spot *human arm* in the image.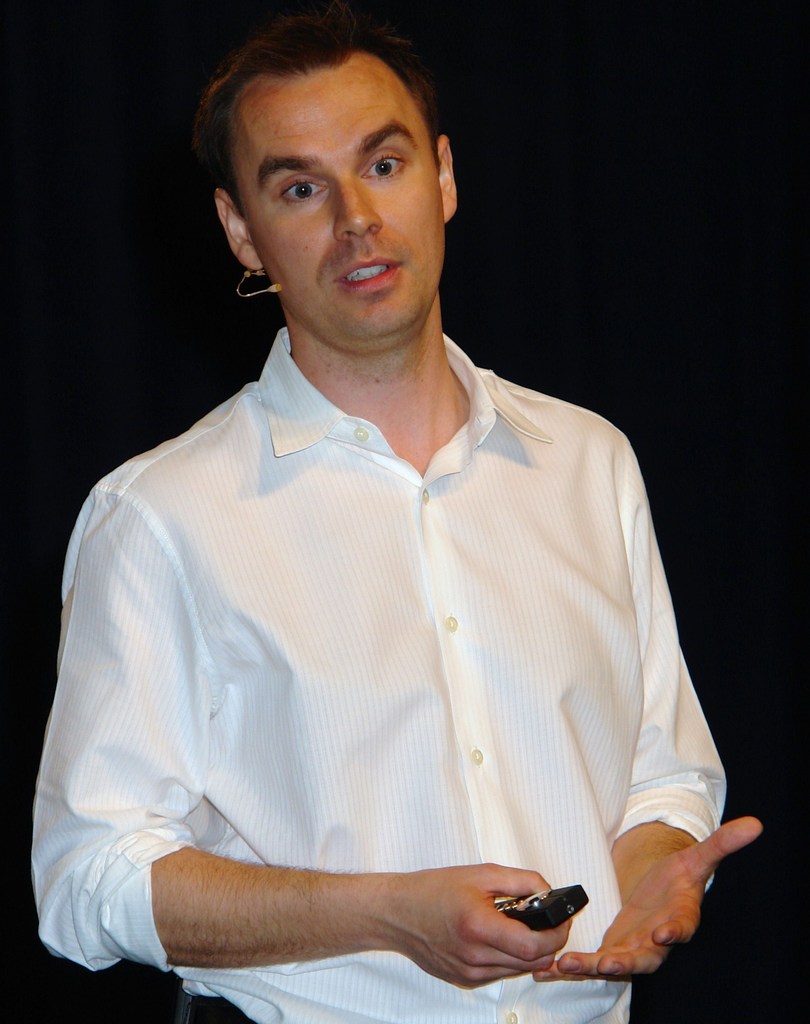
*human arm* found at <bbox>530, 428, 774, 987</bbox>.
